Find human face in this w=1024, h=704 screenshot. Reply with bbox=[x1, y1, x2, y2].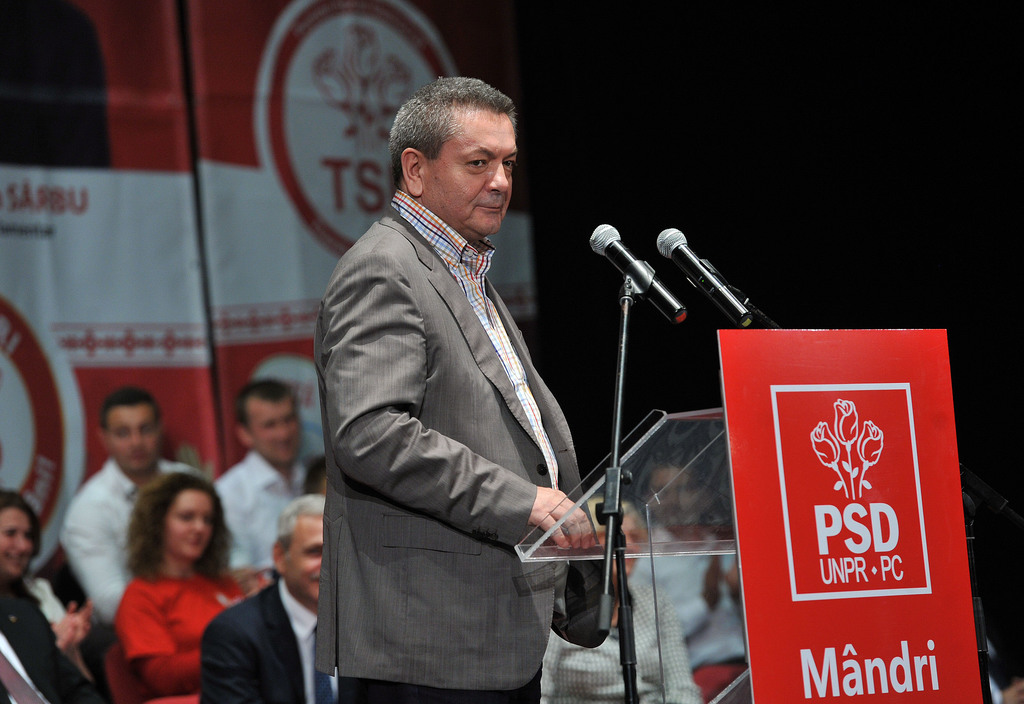
bbox=[246, 396, 294, 465].
